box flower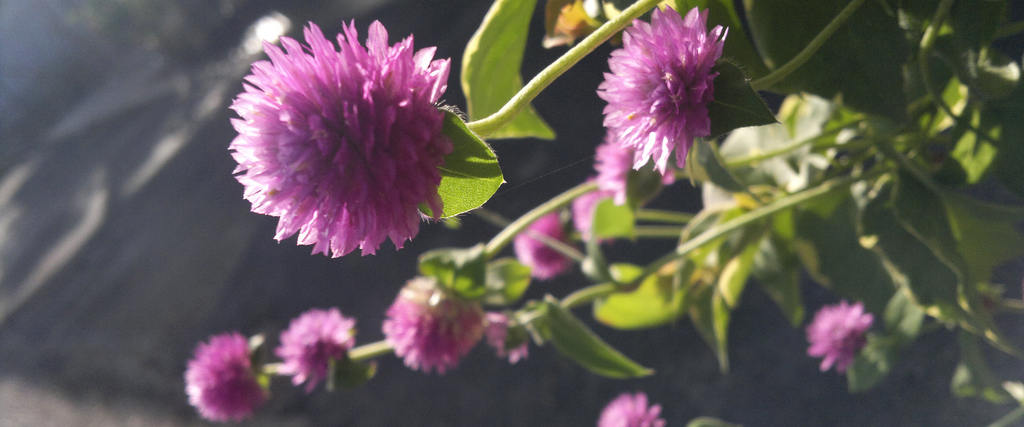
box=[374, 274, 500, 374]
